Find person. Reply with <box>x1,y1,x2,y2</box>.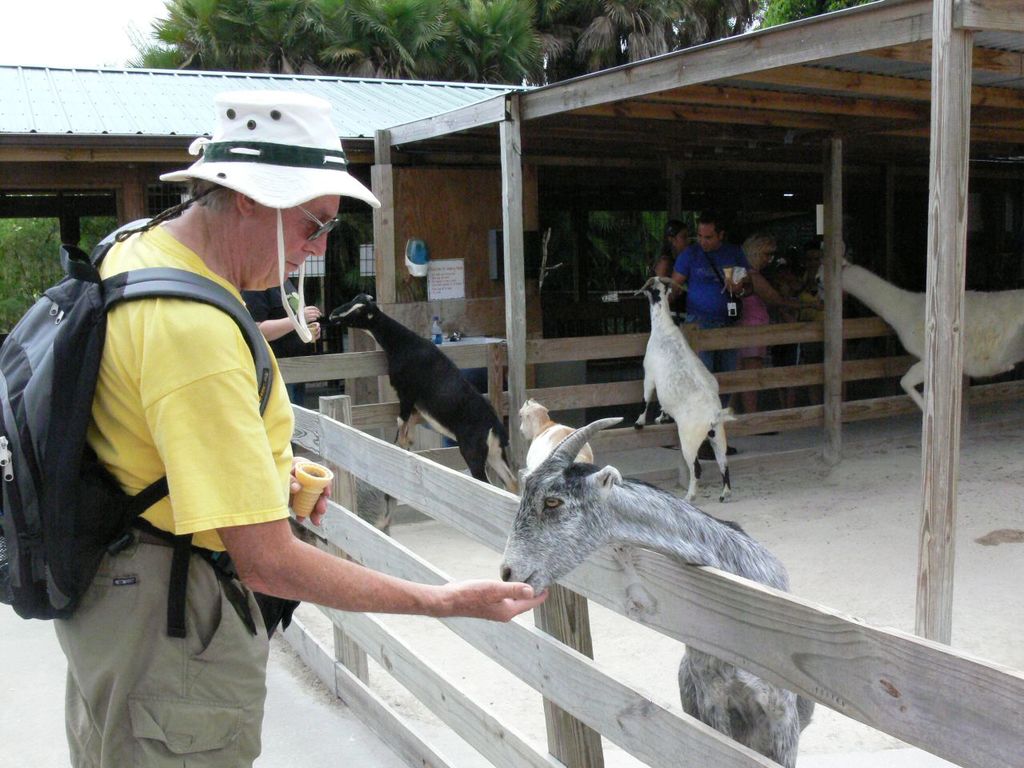
<box>0,90,549,767</box>.
